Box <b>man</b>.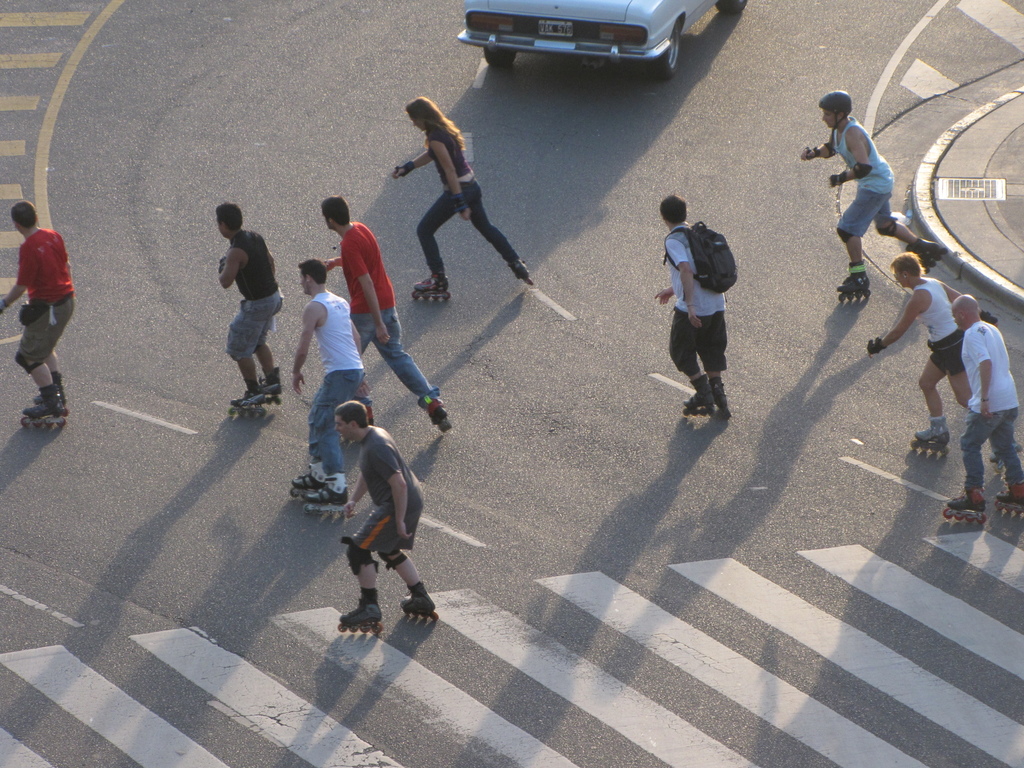
[left=796, top=87, right=944, bottom=294].
